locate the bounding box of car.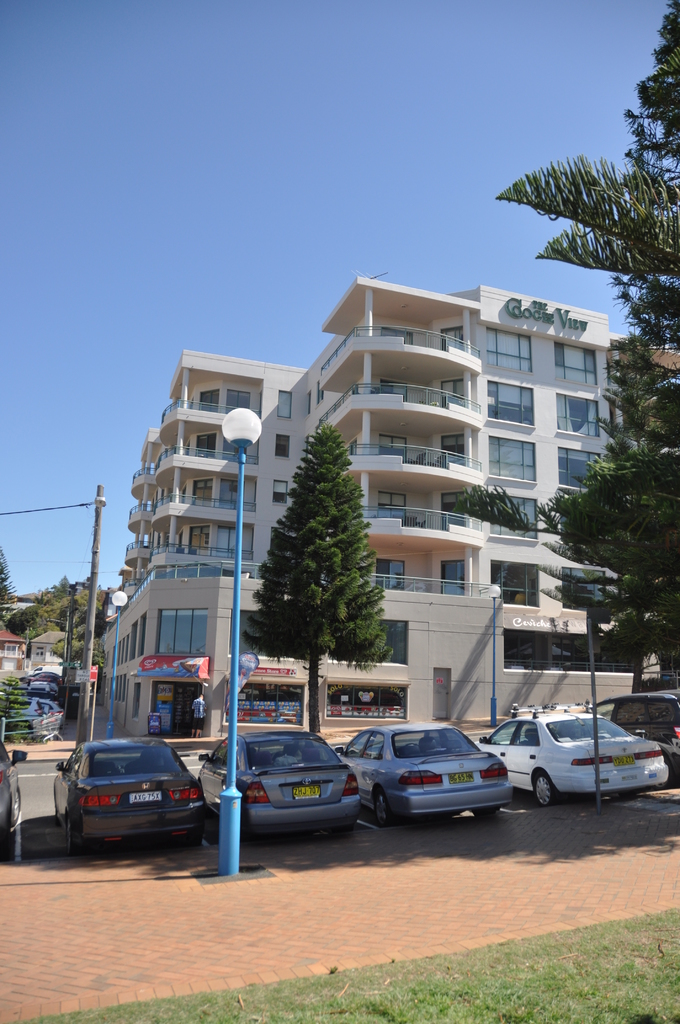
Bounding box: 334,720,509,825.
